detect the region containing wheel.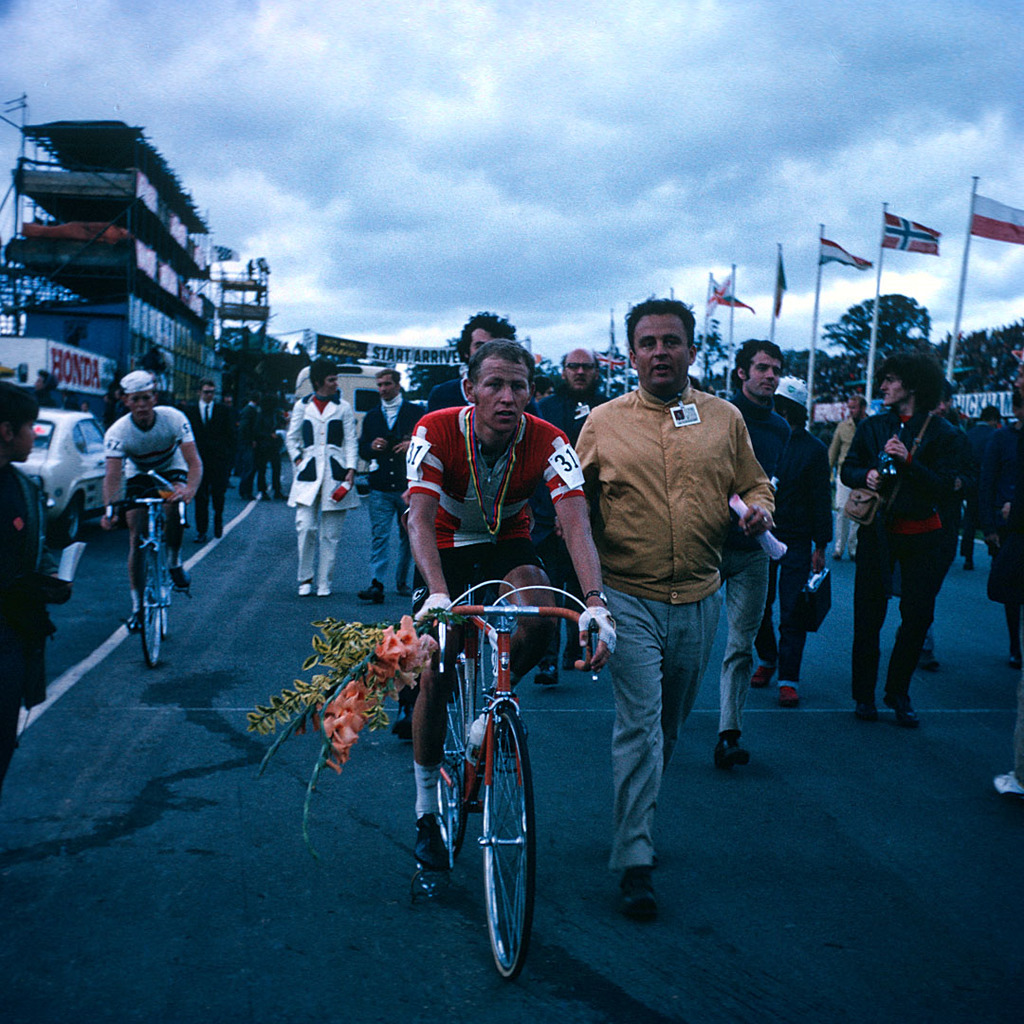
BBox(439, 663, 466, 859).
